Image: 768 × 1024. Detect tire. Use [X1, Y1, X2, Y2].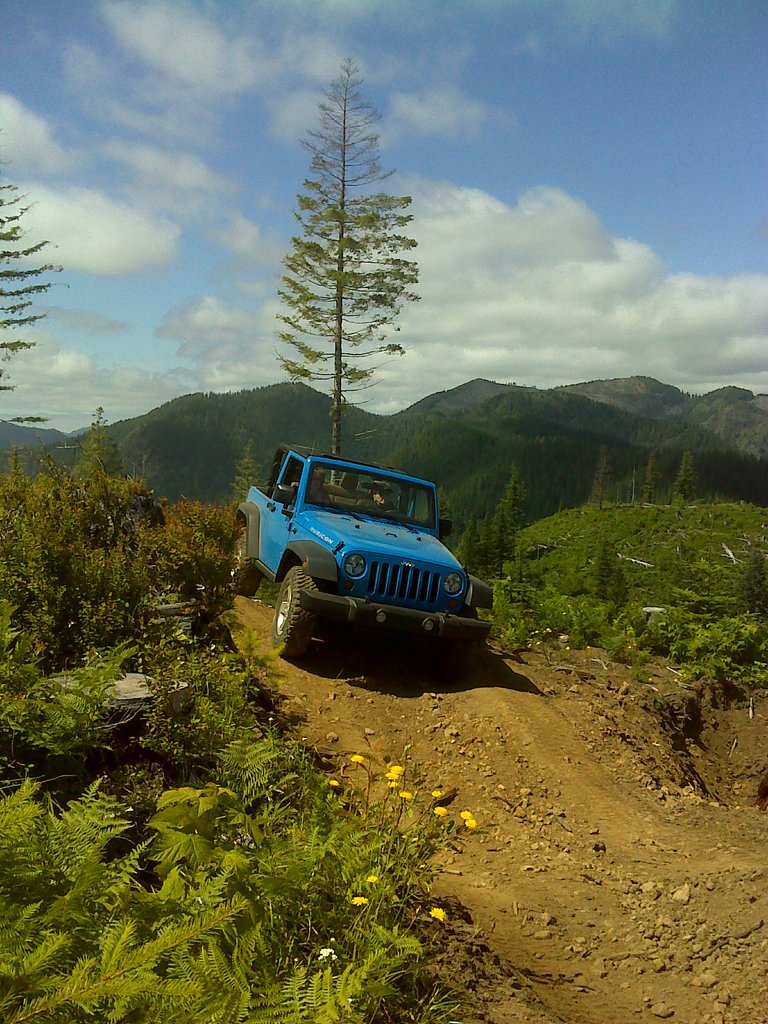
[266, 567, 319, 654].
